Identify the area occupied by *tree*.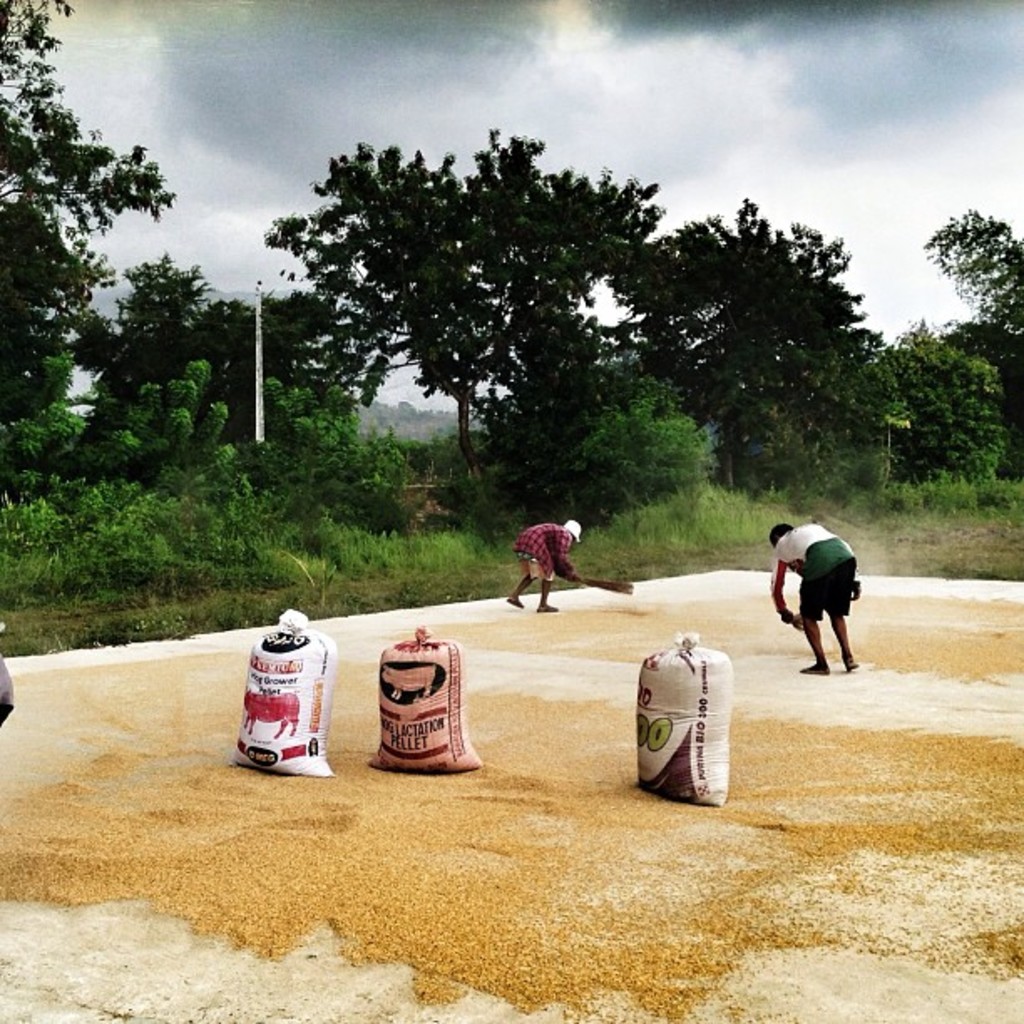
Area: <box>0,0,176,433</box>.
